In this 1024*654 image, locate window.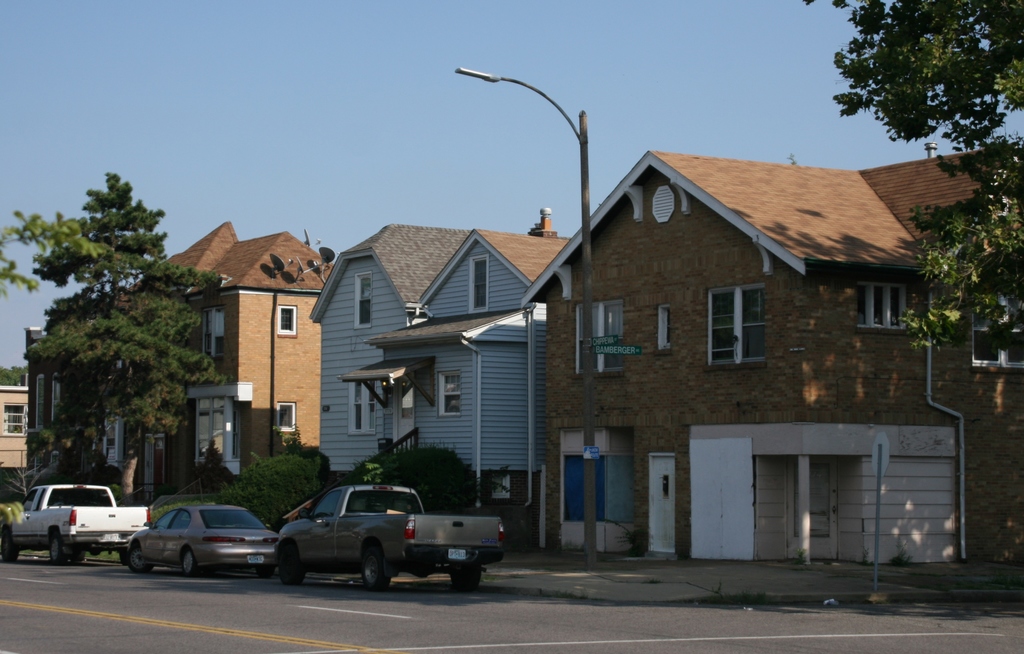
Bounding box: left=273, top=402, right=295, bottom=434.
